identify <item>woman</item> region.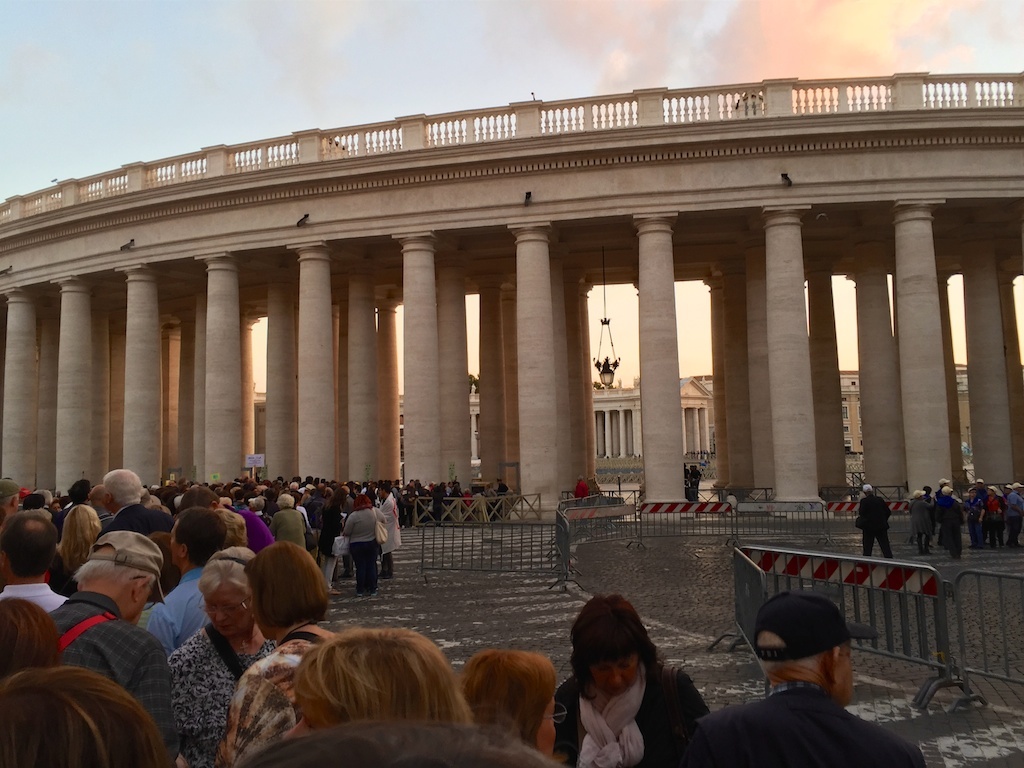
Region: [left=314, top=494, right=342, bottom=585].
